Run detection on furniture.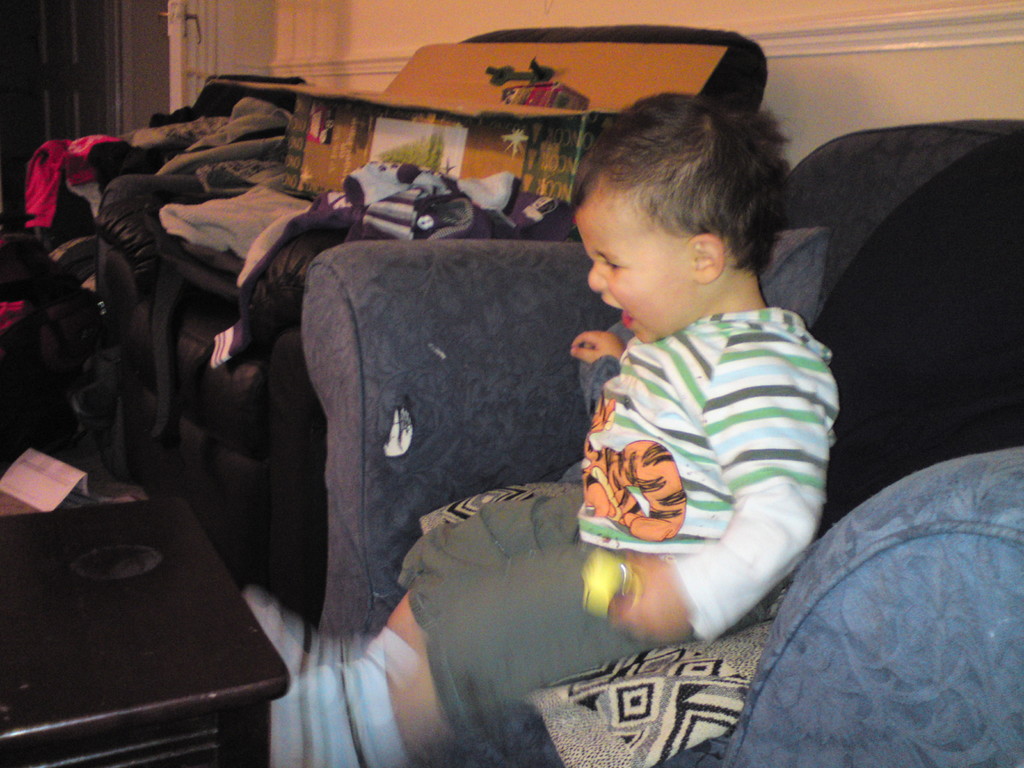
Result: bbox(31, 72, 305, 253).
